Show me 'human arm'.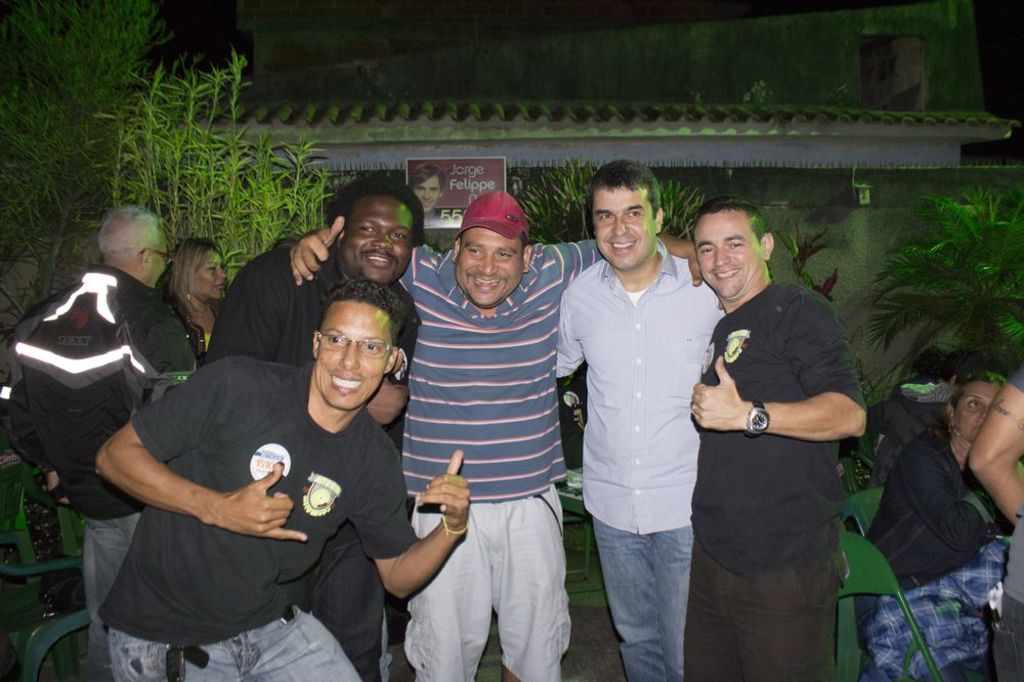
'human arm' is here: bbox(550, 287, 585, 377).
